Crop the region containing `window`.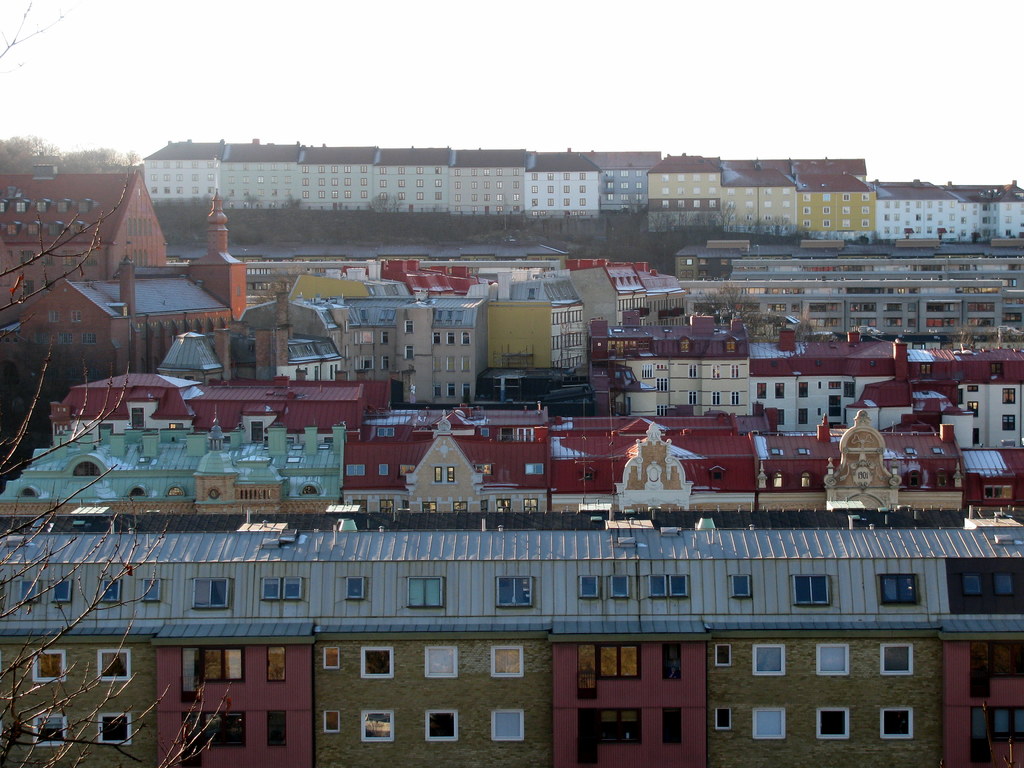
Crop region: Rect(205, 712, 244, 749).
